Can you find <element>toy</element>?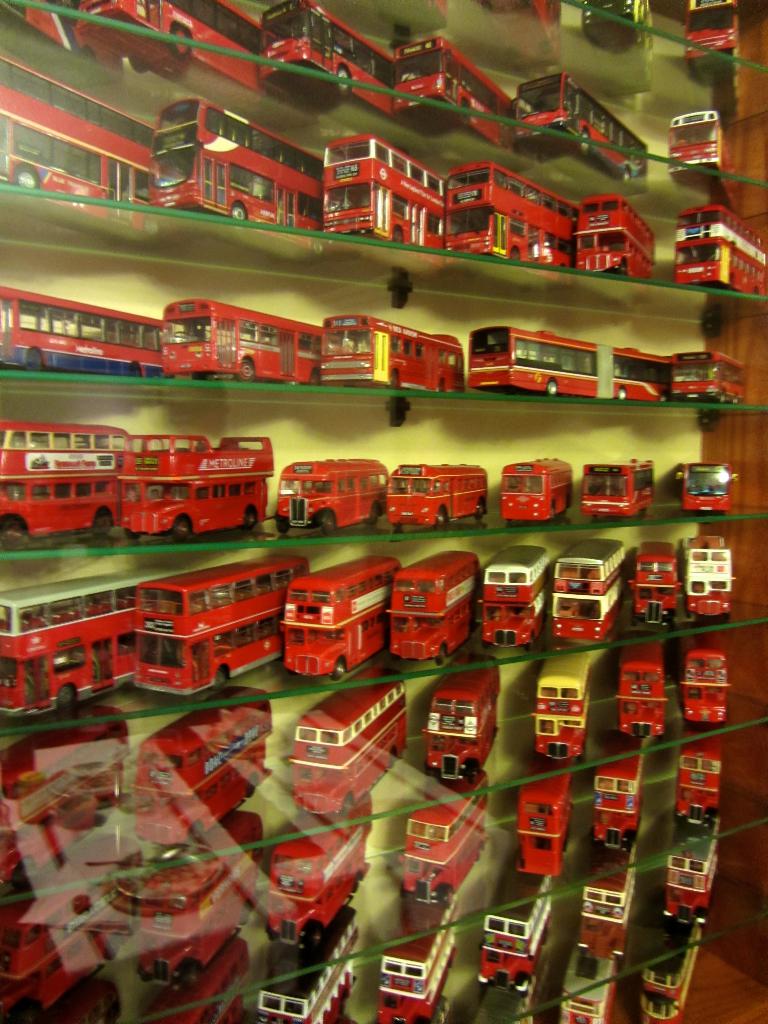
Yes, bounding box: region(677, 459, 735, 516).
